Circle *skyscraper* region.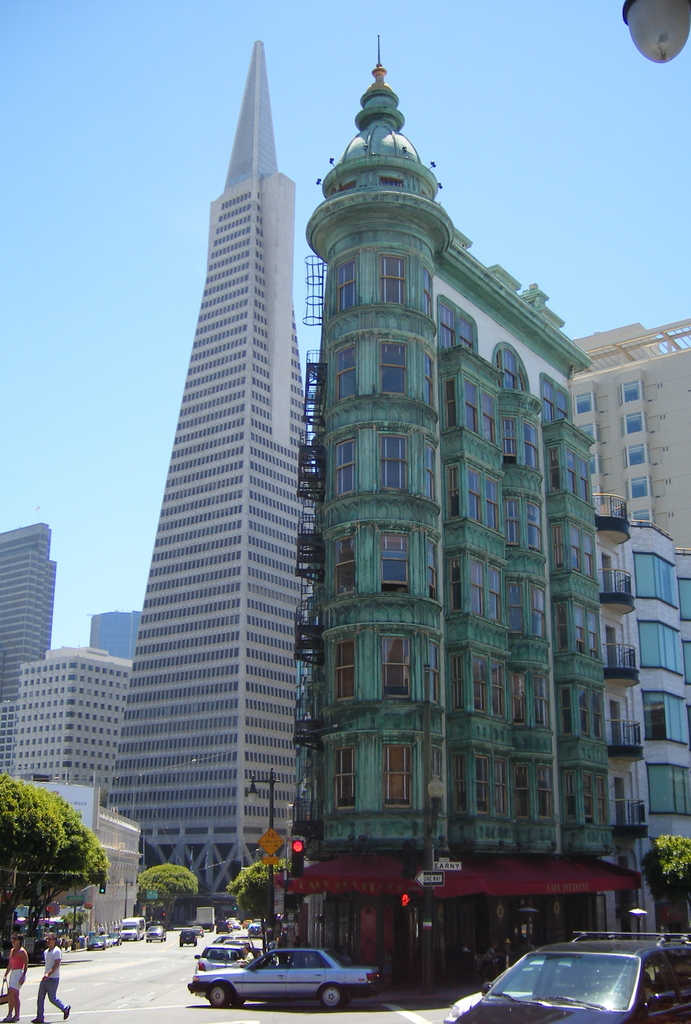
Region: l=102, t=0, r=342, b=982.
